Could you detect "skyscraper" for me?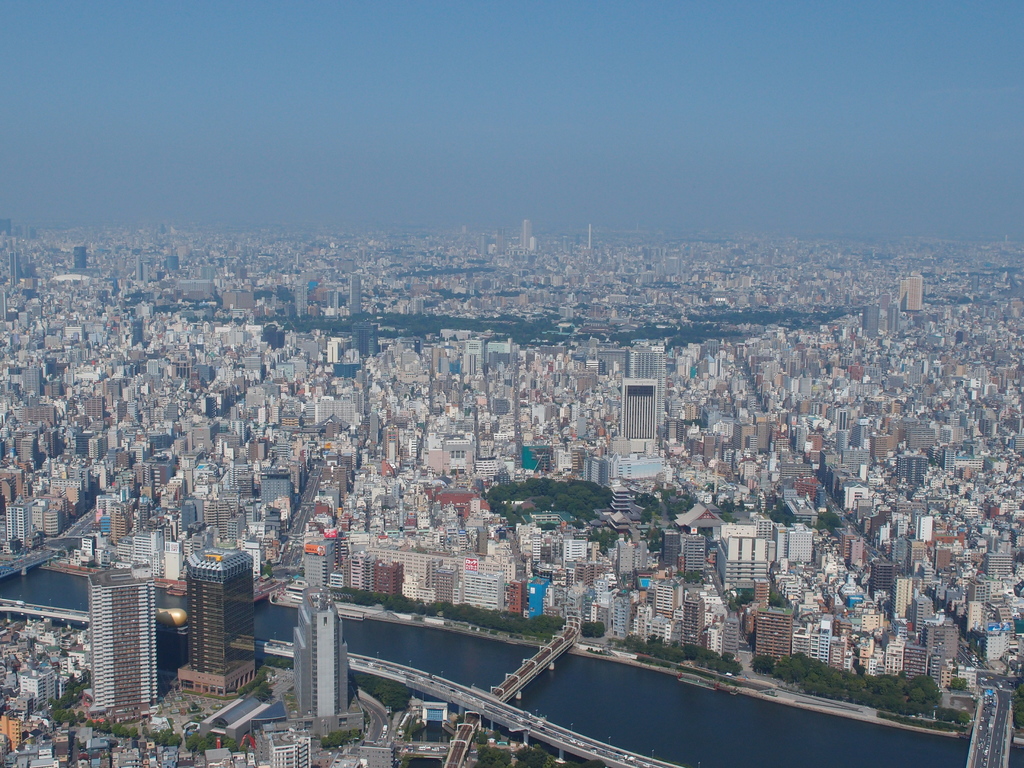
Detection result: x1=627, y1=340, x2=665, y2=433.
